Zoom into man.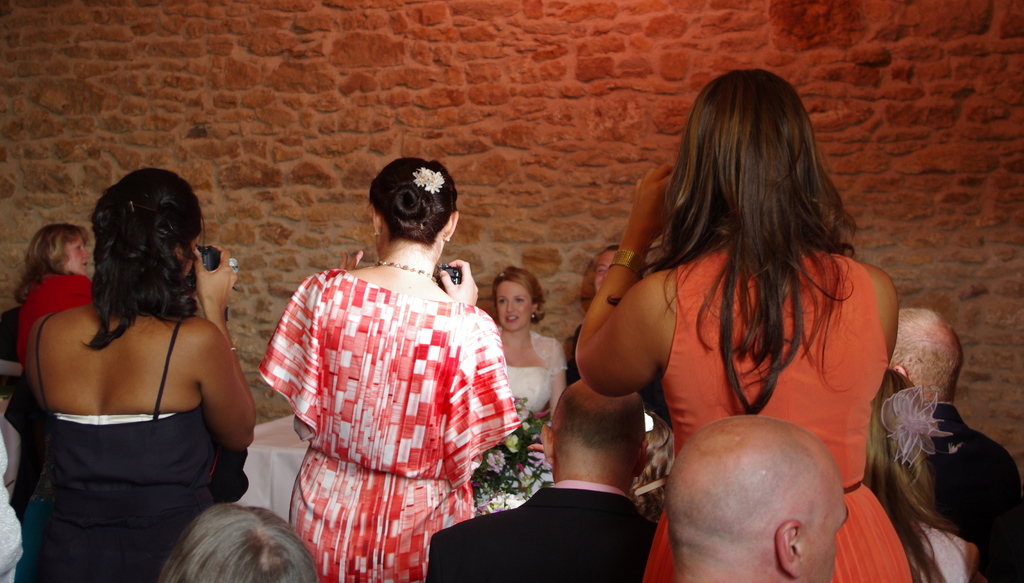
Zoom target: box(886, 307, 1023, 582).
